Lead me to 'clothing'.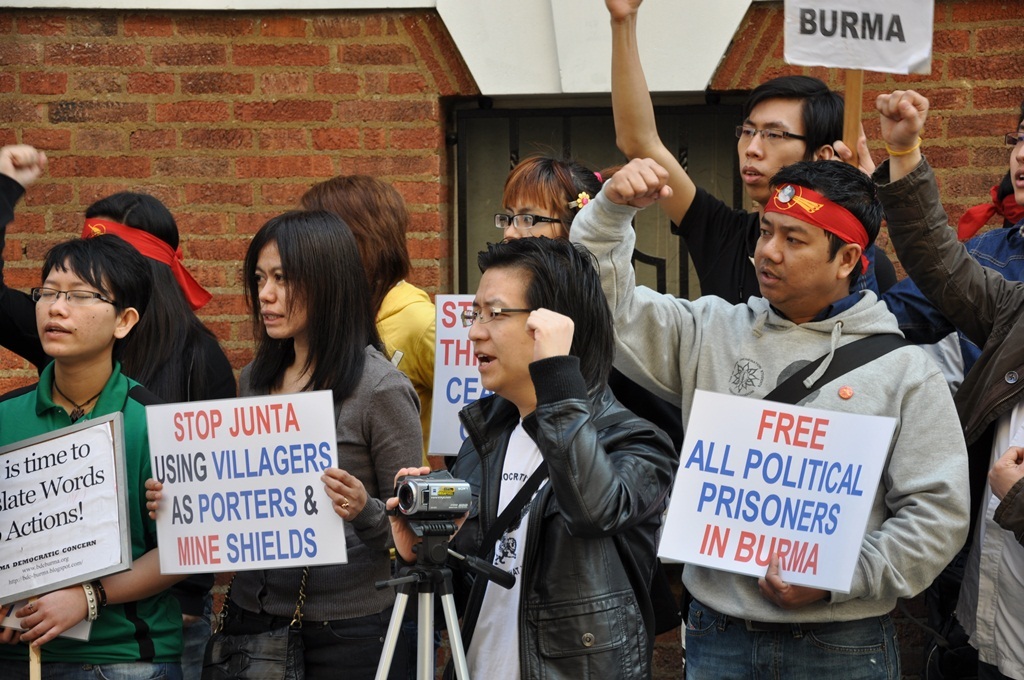
Lead to [630,209,984,671].
